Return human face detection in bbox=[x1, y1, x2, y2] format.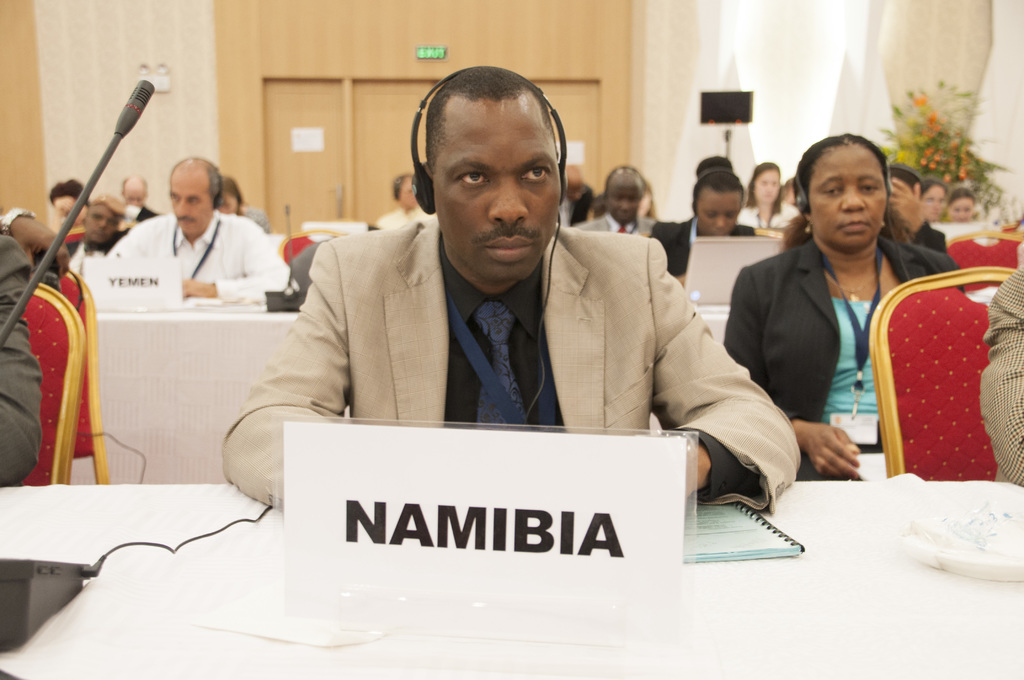
bbox=[810, 145, 888, 251].
